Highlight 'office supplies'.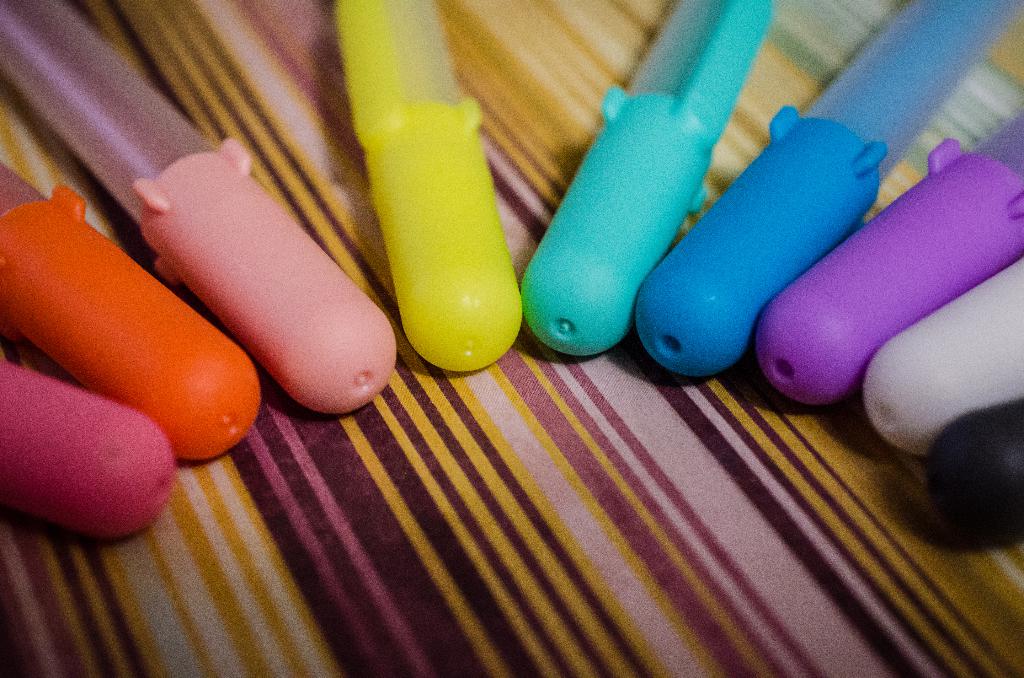
Highlighted region: 0, 163, 277, 458.
